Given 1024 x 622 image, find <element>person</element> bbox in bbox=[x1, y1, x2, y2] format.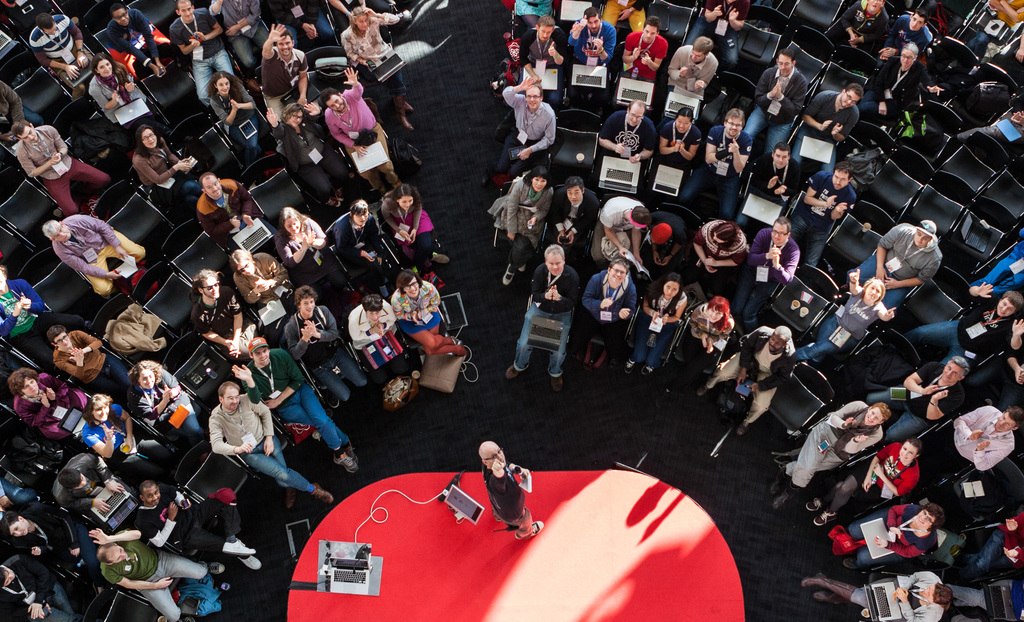
bbox=[982, 105, 1023, 149].
